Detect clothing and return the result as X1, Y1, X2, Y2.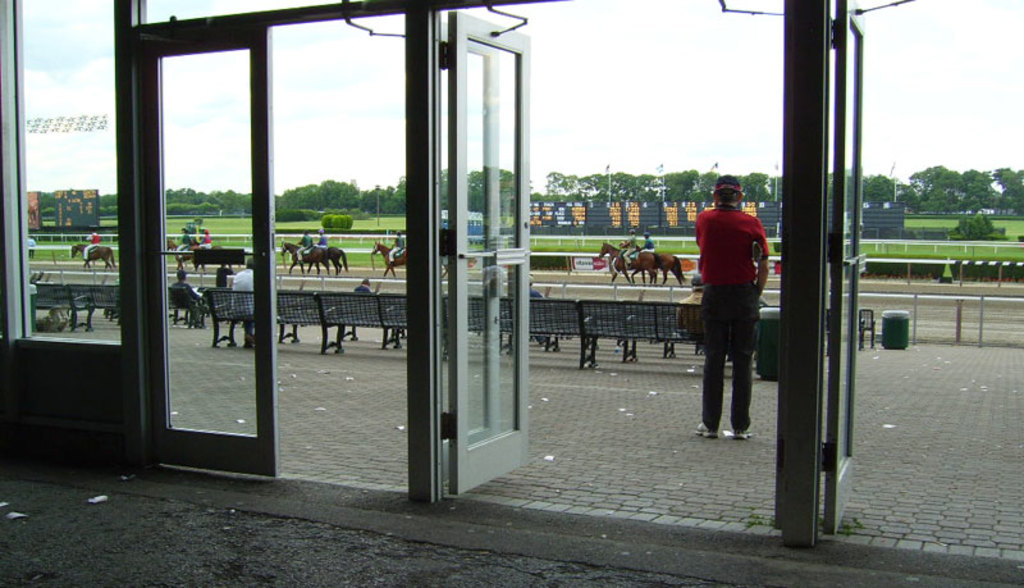
26, 238, 38, 255.
